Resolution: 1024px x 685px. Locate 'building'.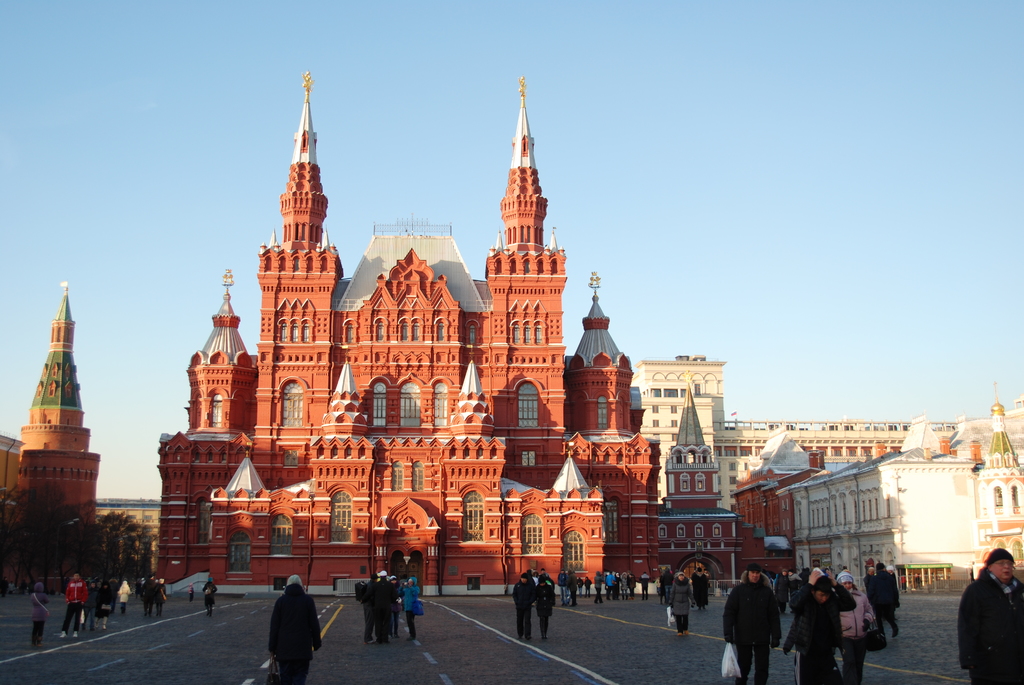
region(776, 414, 1023, 572).
